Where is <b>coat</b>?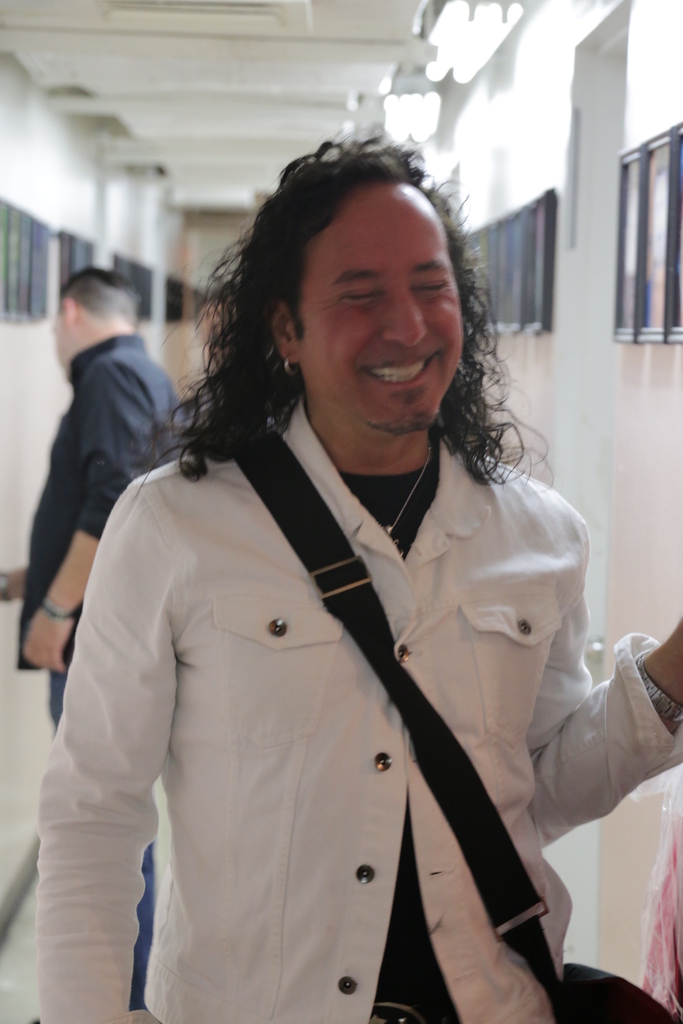
rect(38, 394, 679, 1023).
